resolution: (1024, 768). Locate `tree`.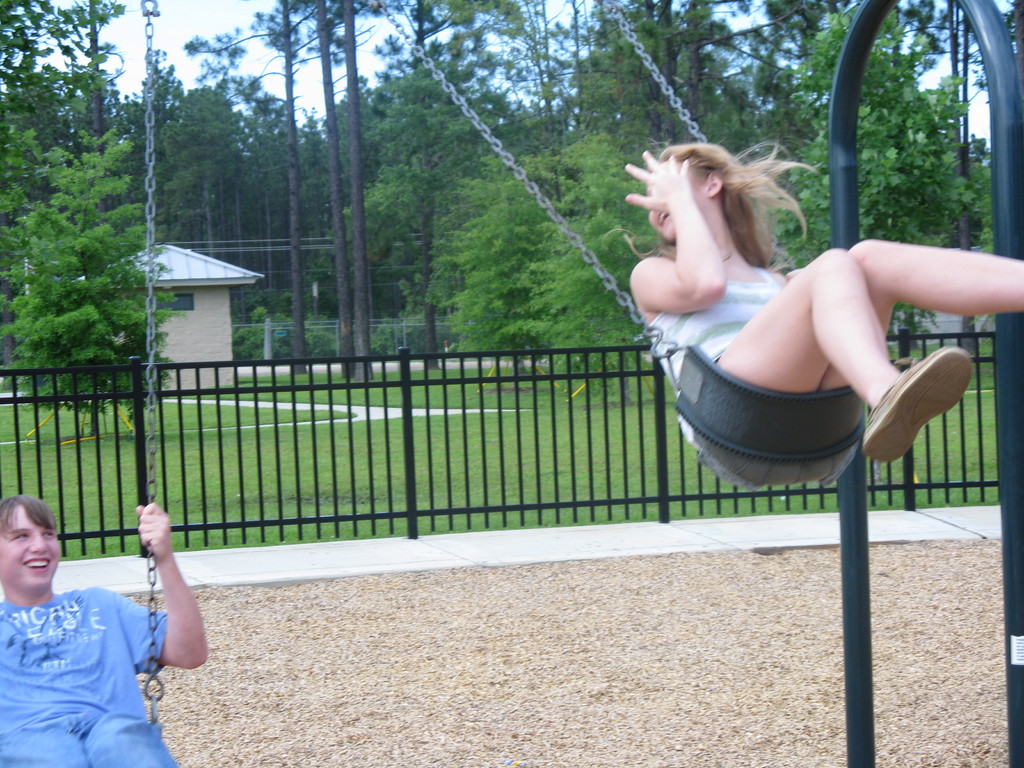
bbox(0, 0, 128, 157).
